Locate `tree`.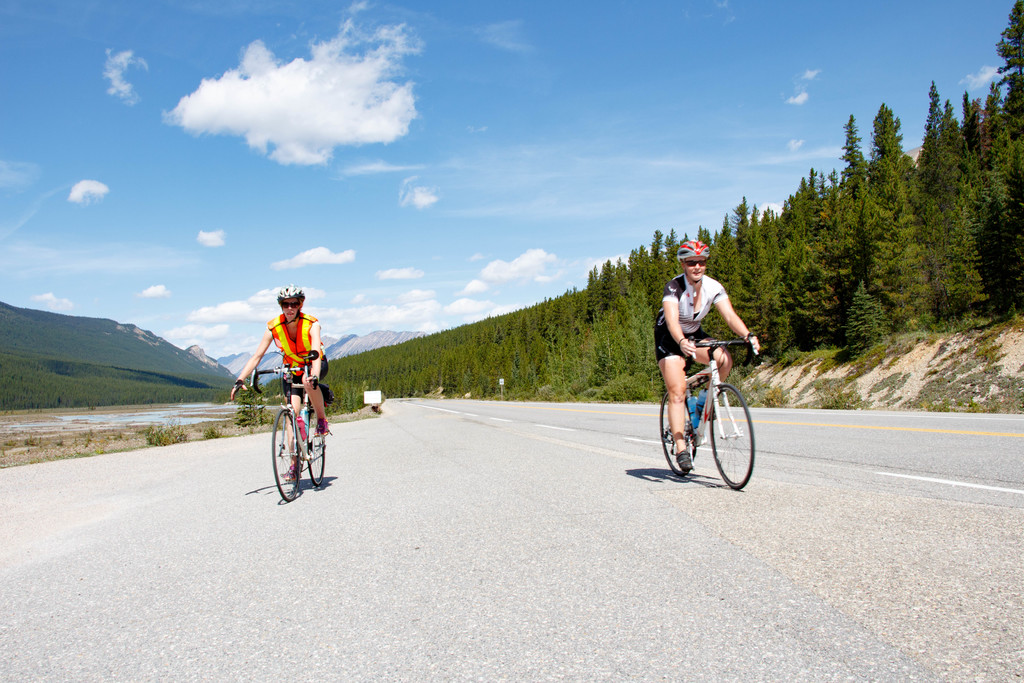
Bounding box: rect(714, 94, 1008, 356).
